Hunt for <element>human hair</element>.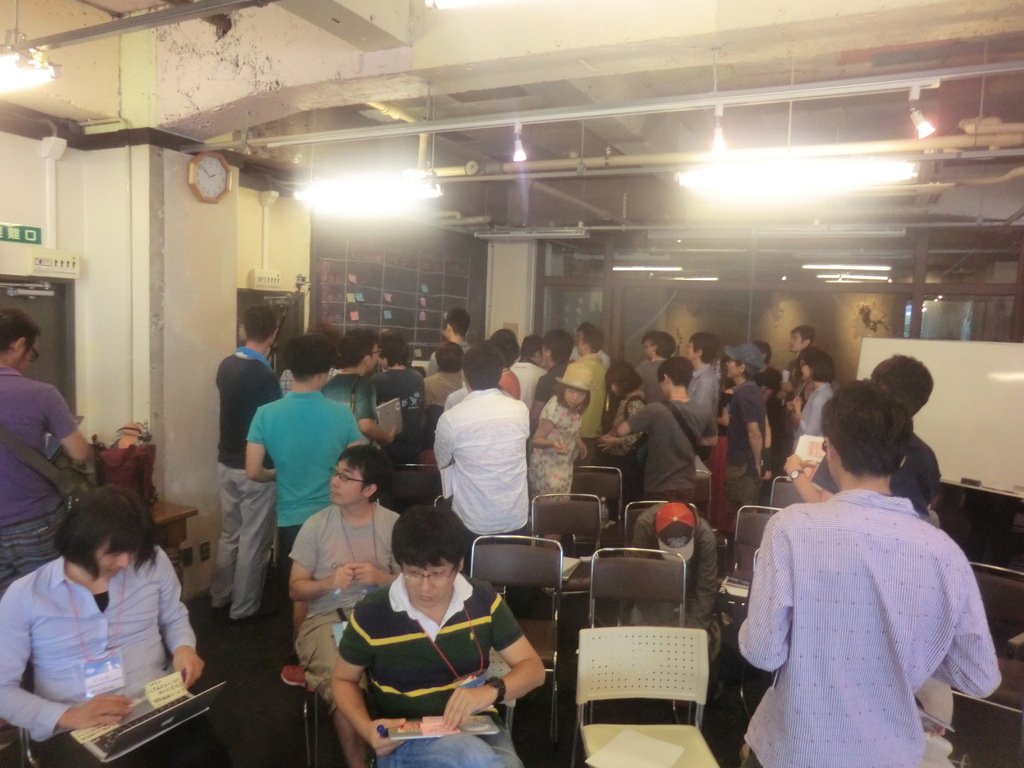
Hunted down at l=579, t=326, r=605, b=355.
